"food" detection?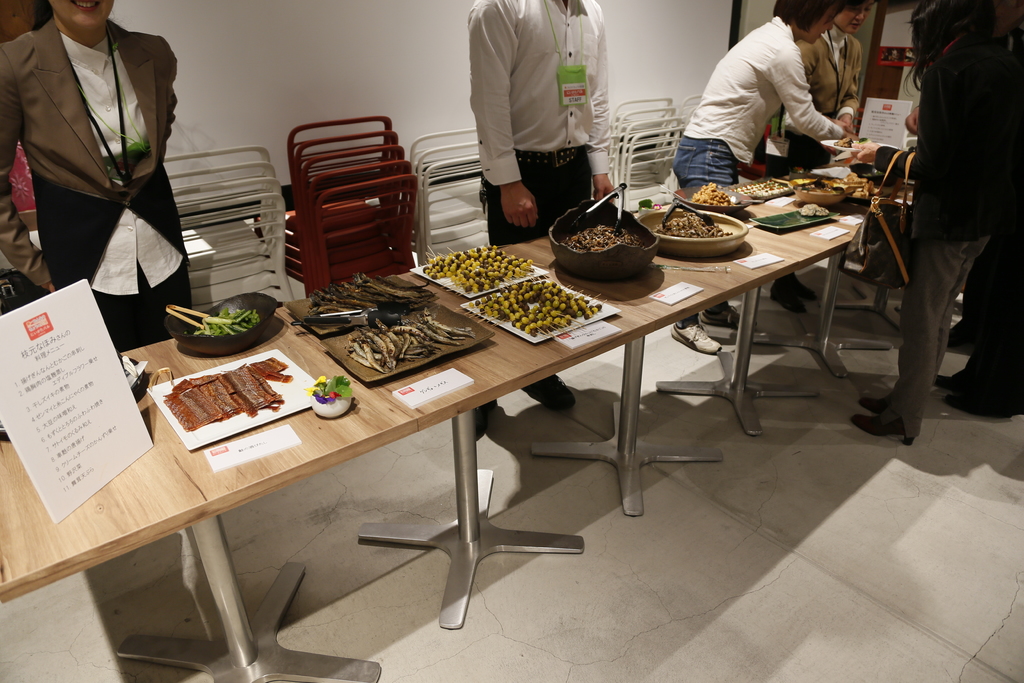
169,354,268,441
